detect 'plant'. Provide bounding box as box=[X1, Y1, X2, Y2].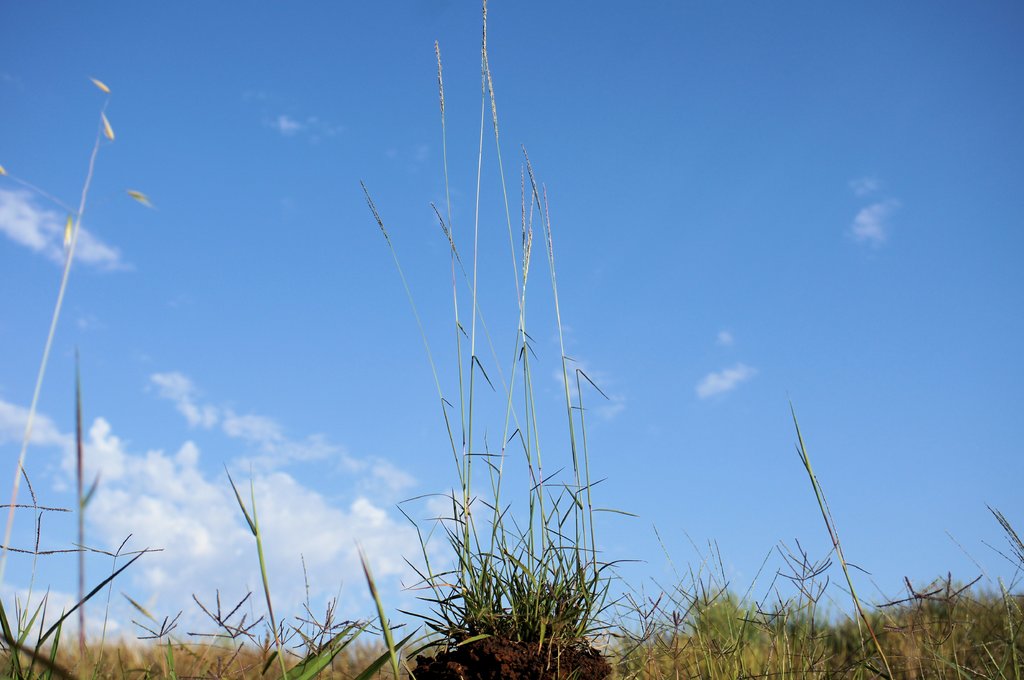
box=[646, 356, 1023, 679].
